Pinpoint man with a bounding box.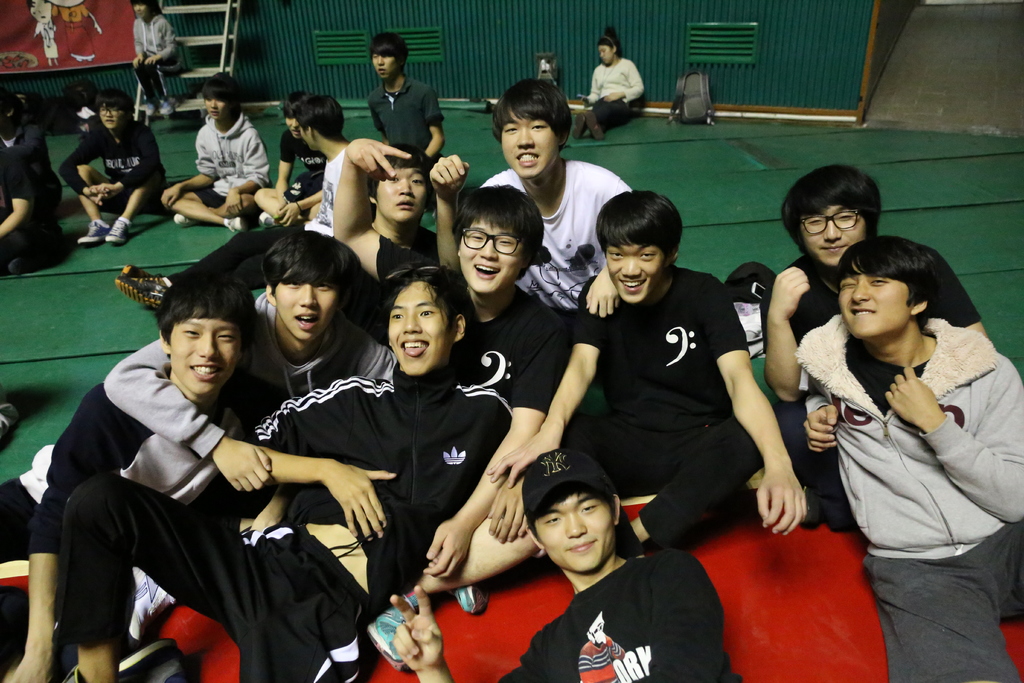
424/75/629/305.
